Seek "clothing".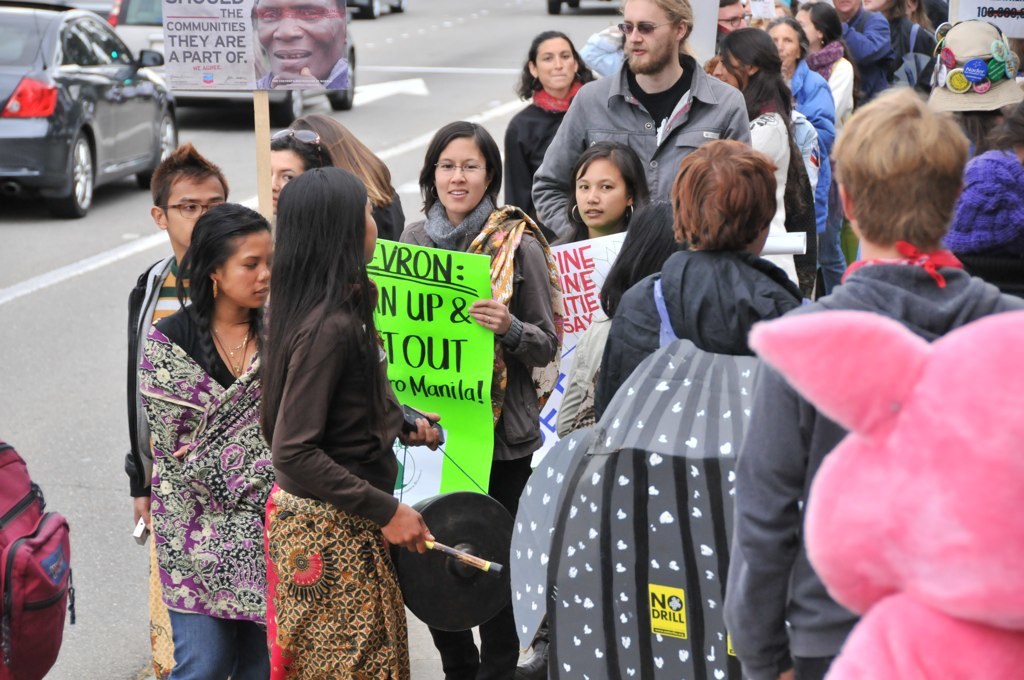
(521,50,705,259).
